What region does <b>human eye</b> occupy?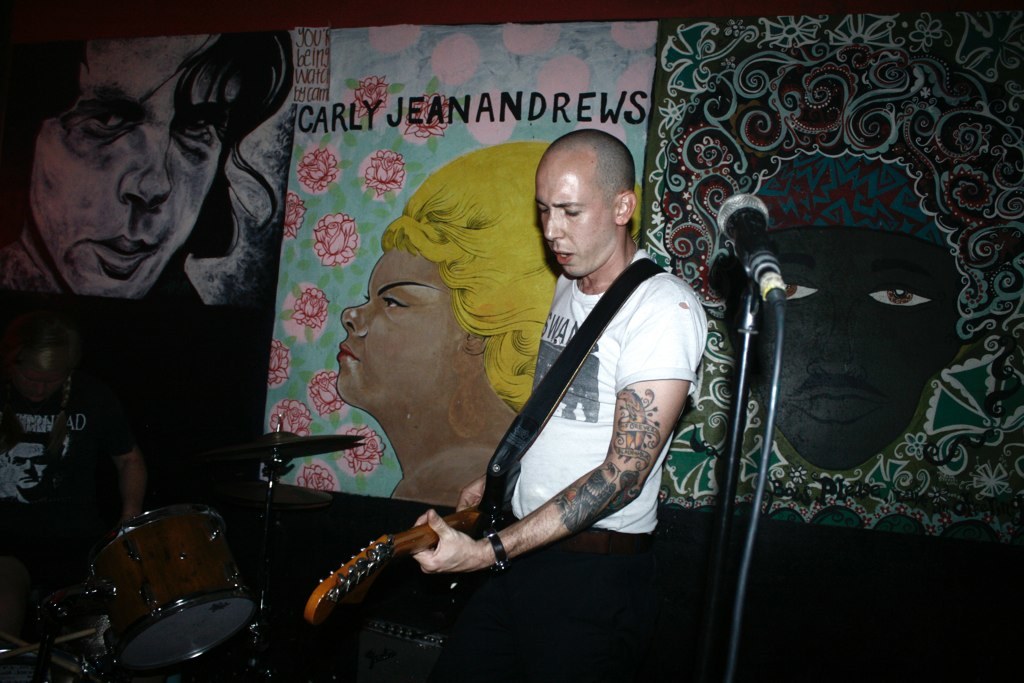
<region>563, 207, 582, 223</region>.
